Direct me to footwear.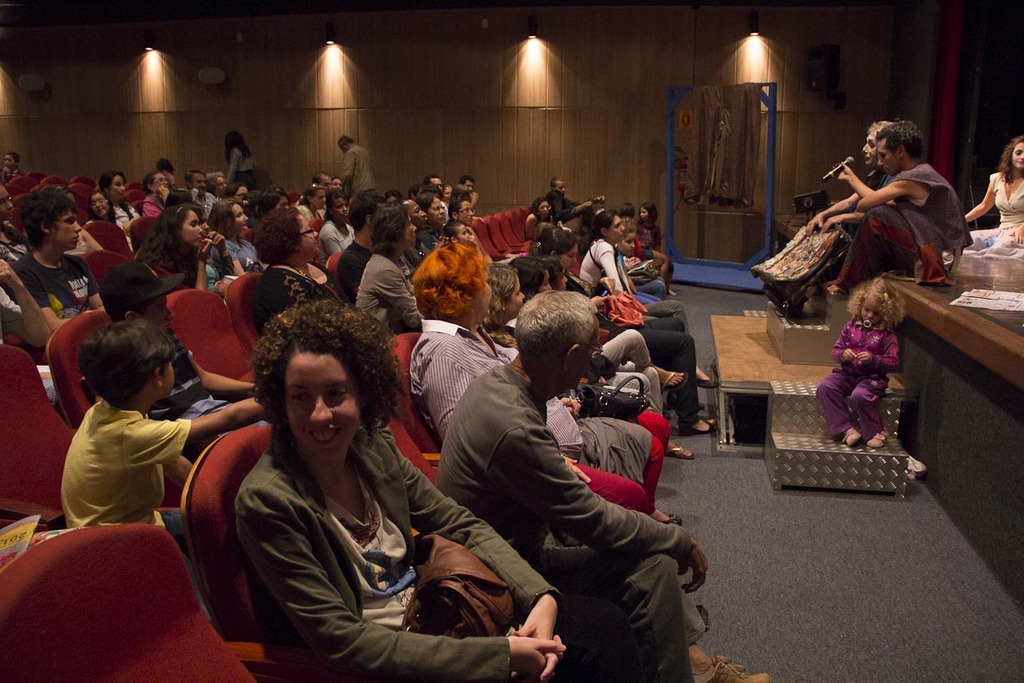
Direction: 681, 415, 721, 434.
